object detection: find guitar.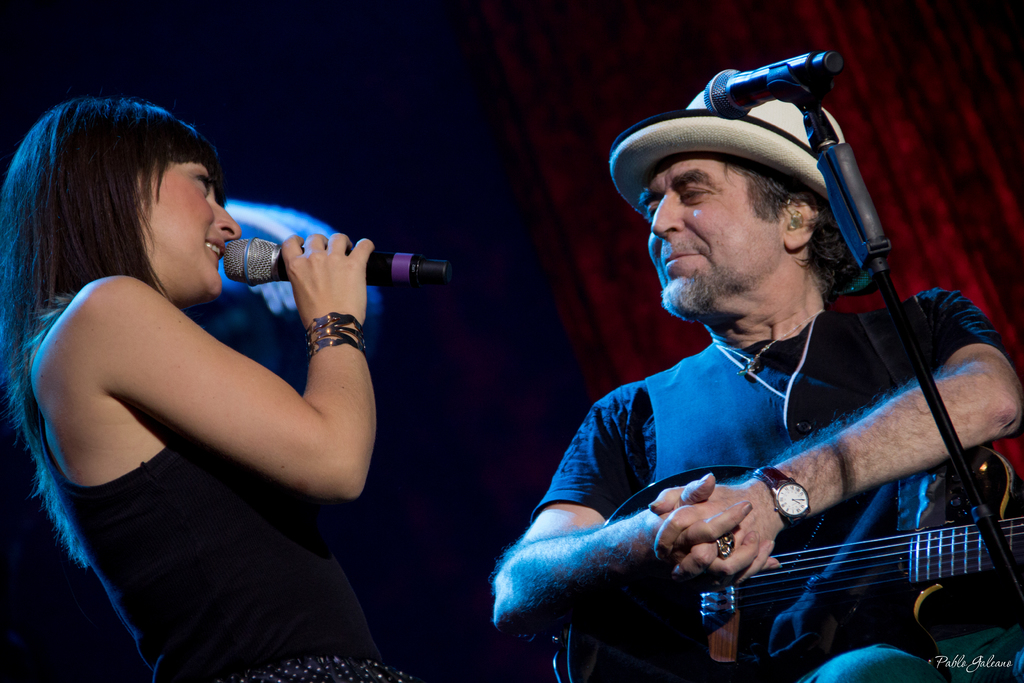
box=[548, 466, 1023, 682].
